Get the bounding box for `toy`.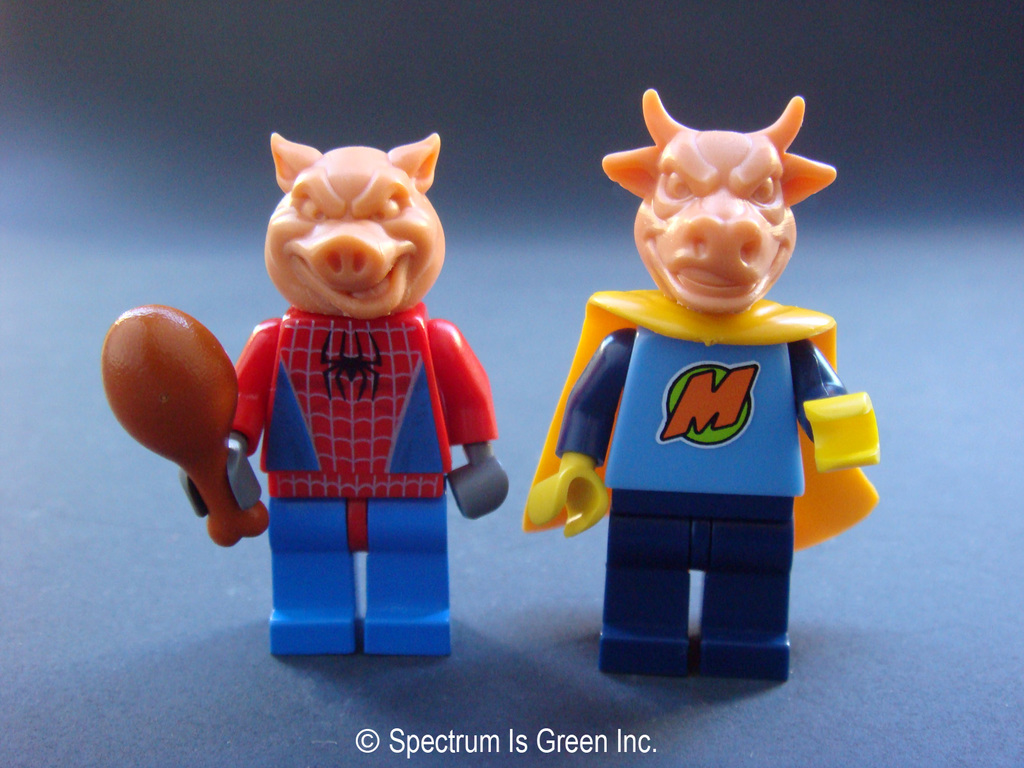
[left=101, top=131, right=510, bottom=653].
